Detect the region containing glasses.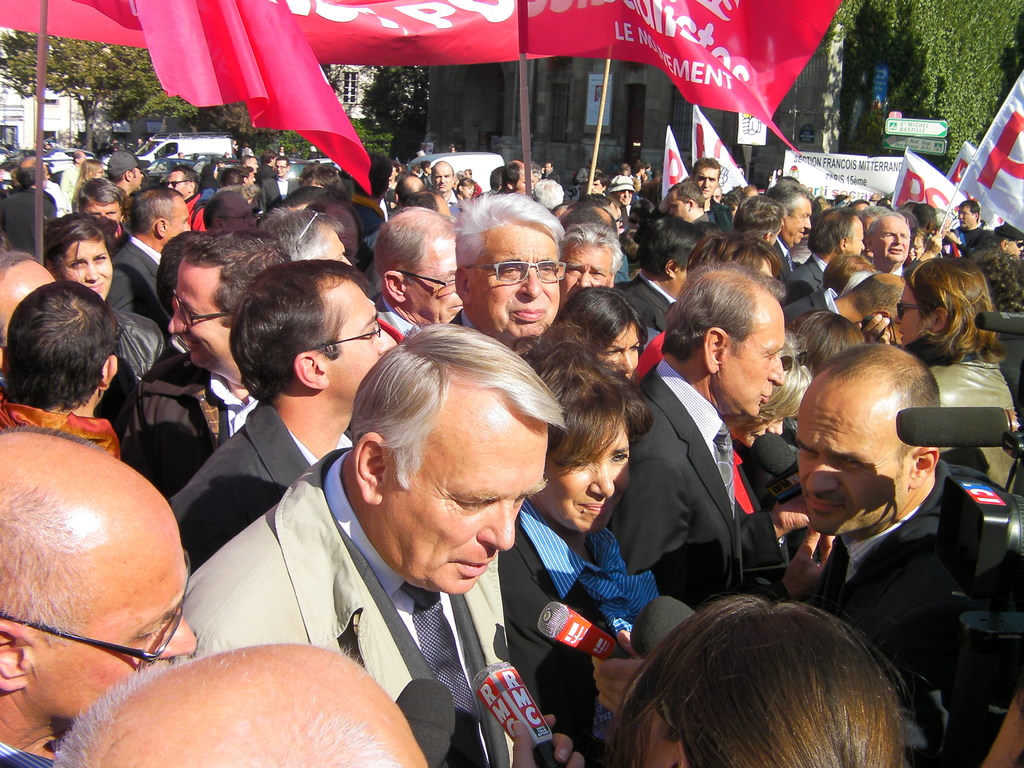
l=308, t=310, r=382, b=355.
